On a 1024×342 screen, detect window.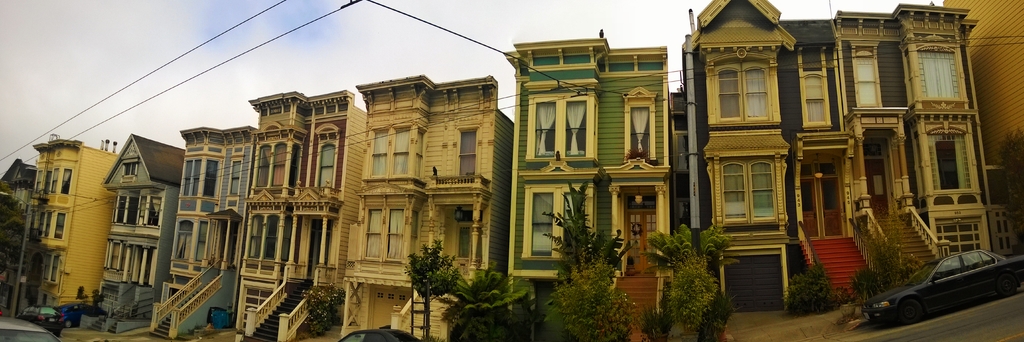
box=[389, 295, 394, 297].
